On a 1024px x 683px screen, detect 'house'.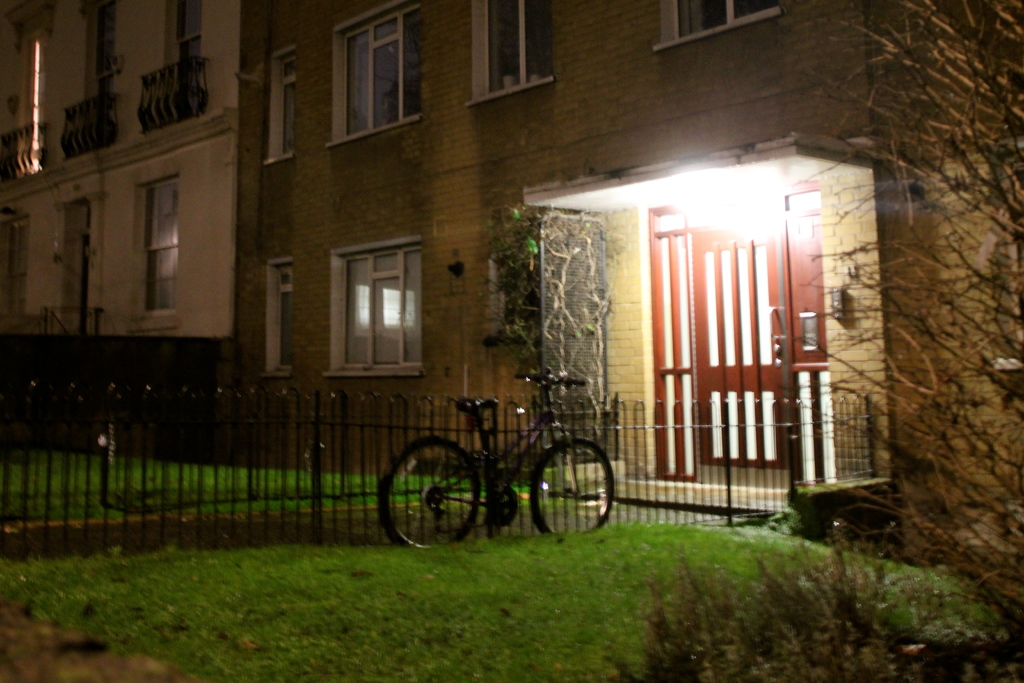
region(234, 0, 1023, 580).
